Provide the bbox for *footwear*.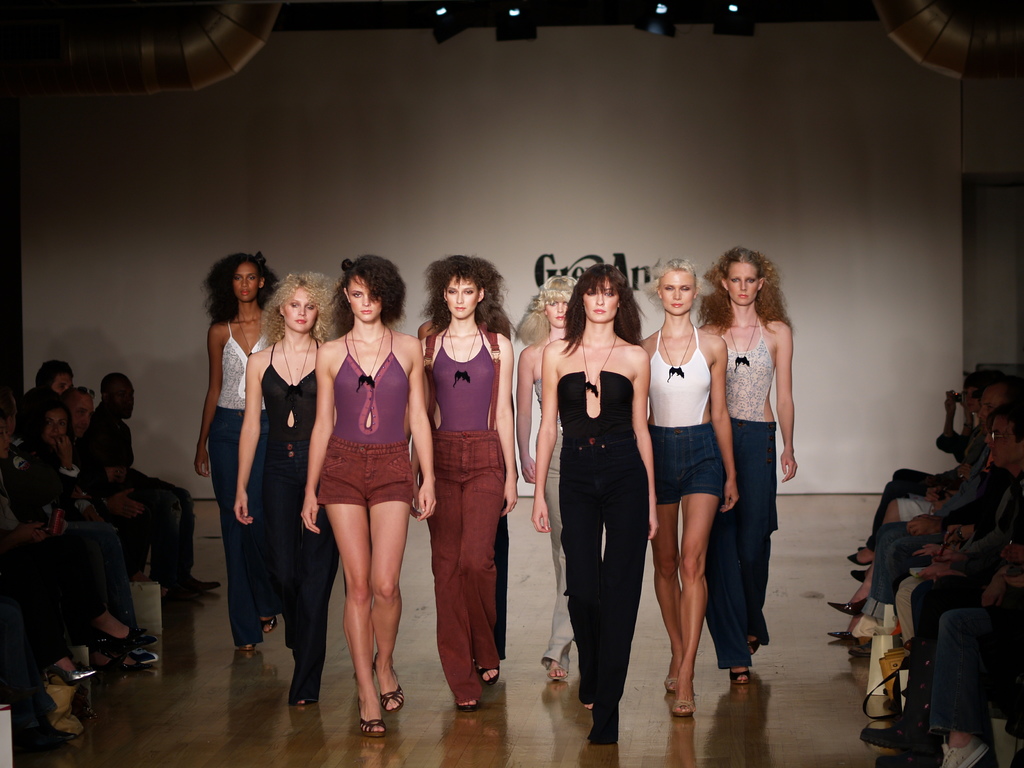
[x1=357, y1=710, x2=390, y2=737].
